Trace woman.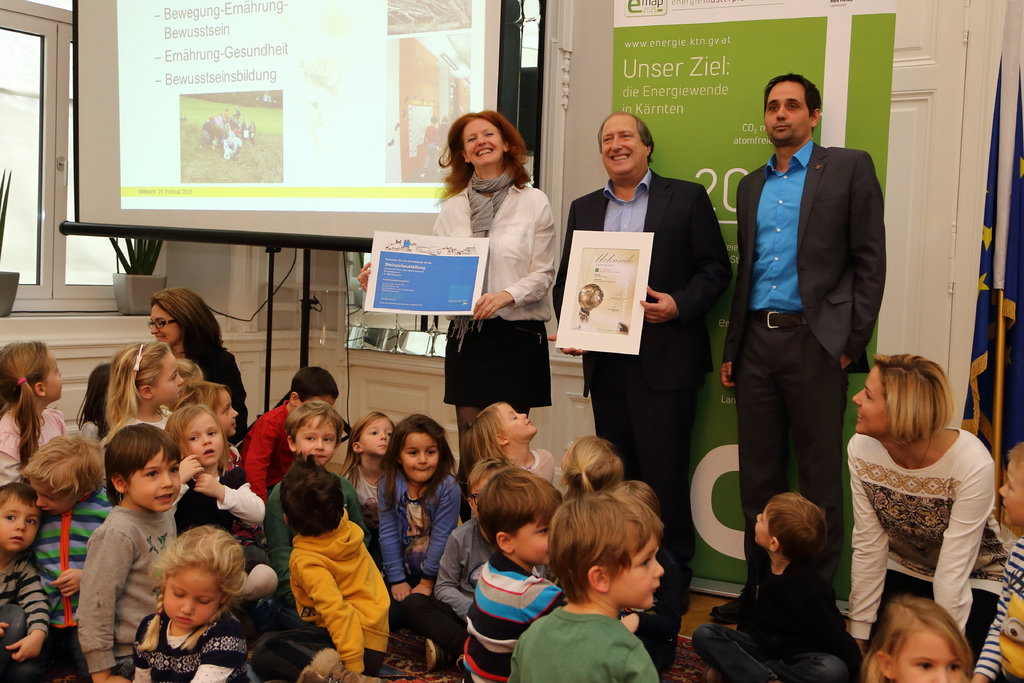
Traced to <box>357,110,558,473</box>.
